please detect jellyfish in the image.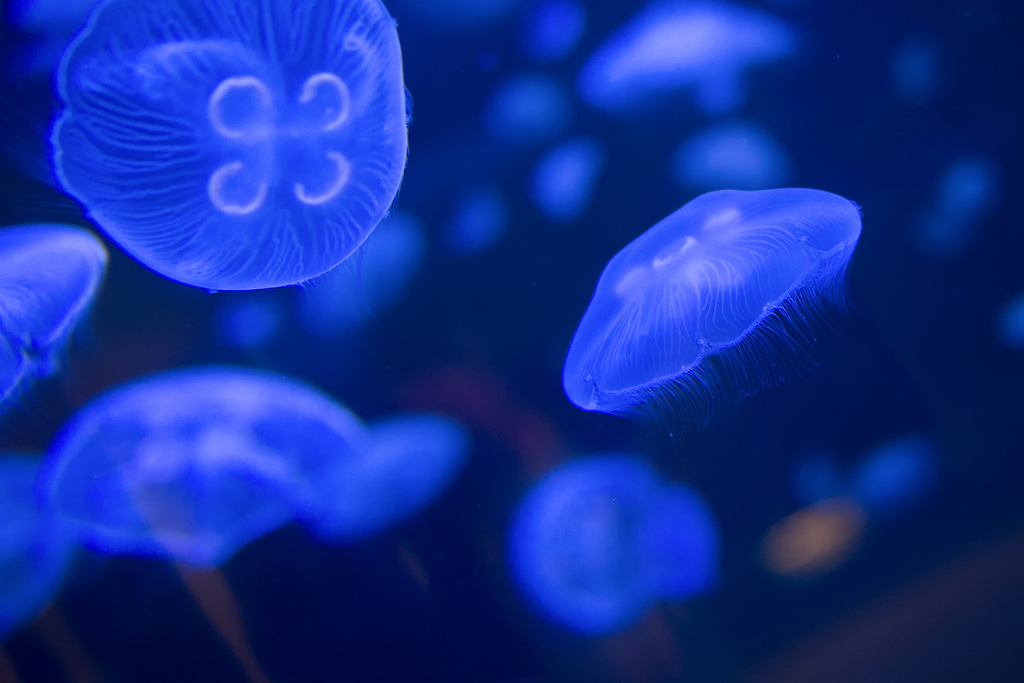
crop(509, 457, 716, 631).
